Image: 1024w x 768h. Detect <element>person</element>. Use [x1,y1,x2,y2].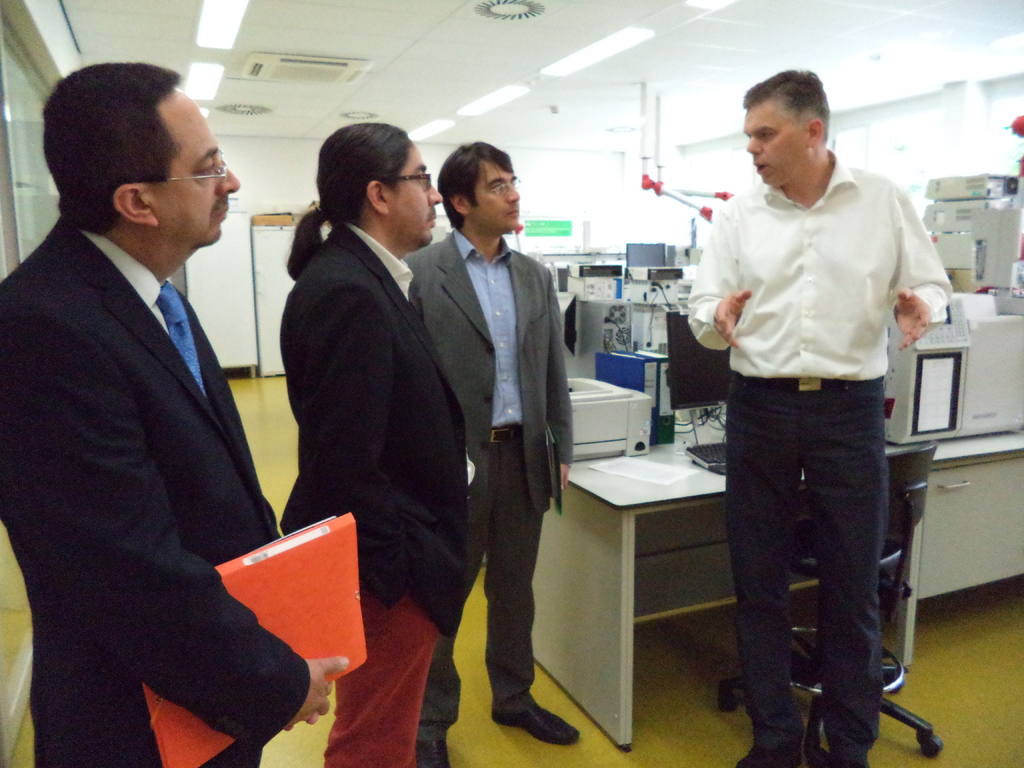
[0,61,345,767].
